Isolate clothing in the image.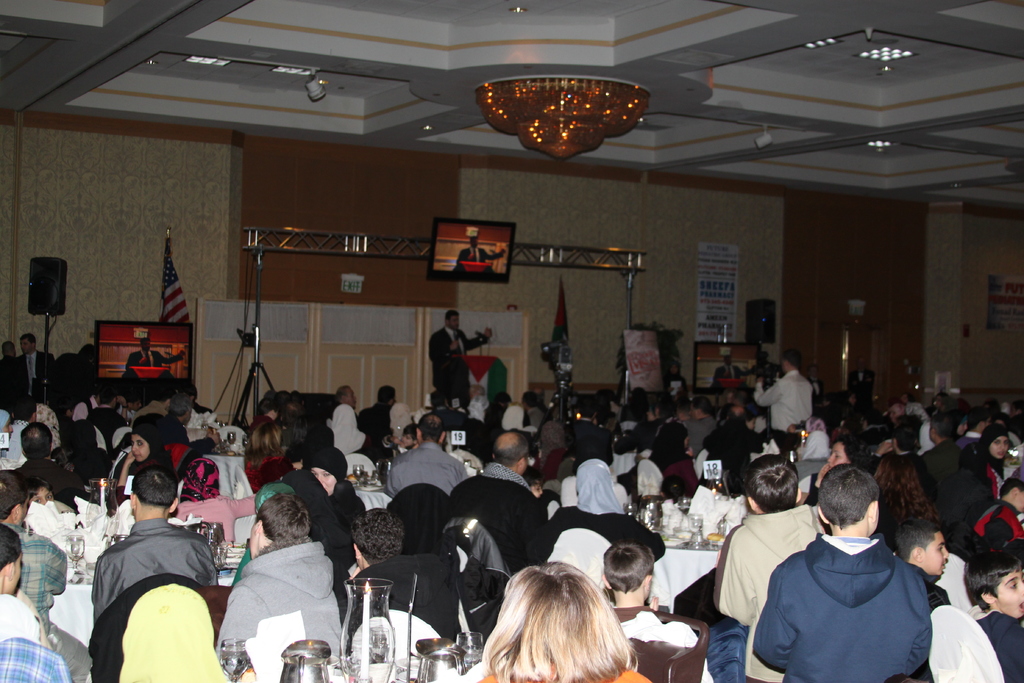
Isolated region: pyautogui.locateOnScreen(445, 466, 547, 573).
